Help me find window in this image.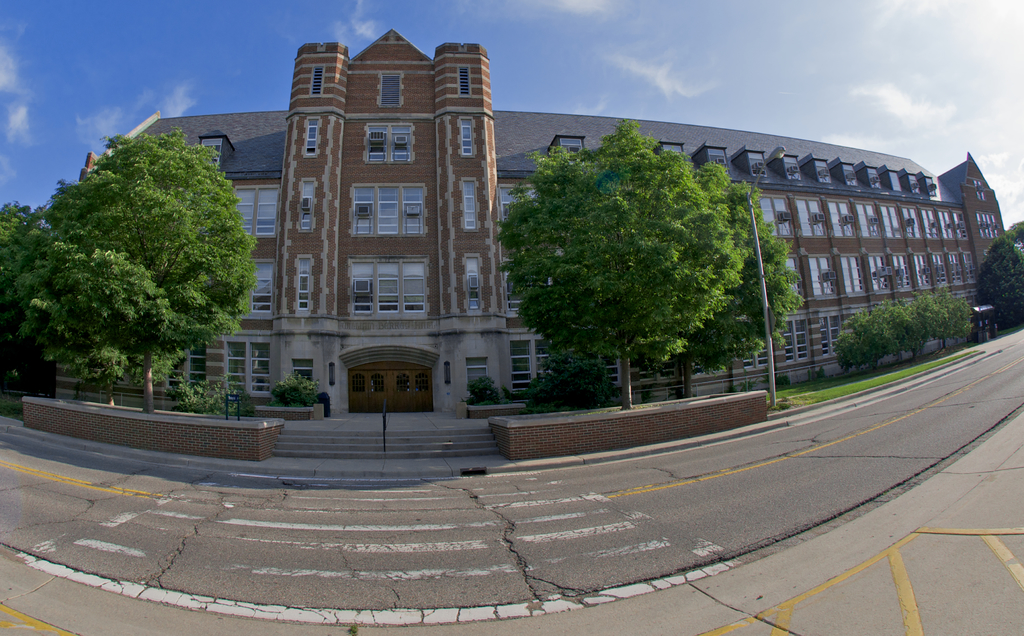
Found it: region(893, 254, 911, 289).
